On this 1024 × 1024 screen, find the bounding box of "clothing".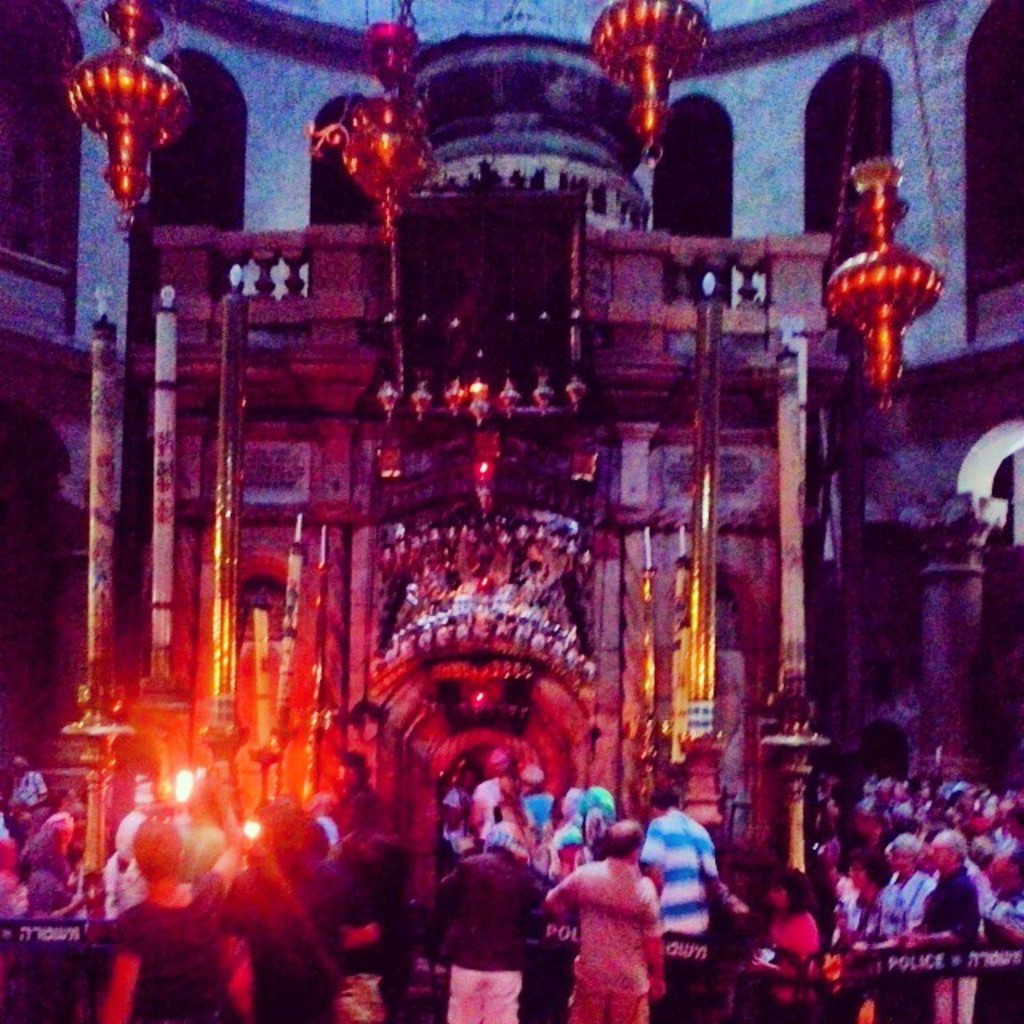
Bounding box: 883 874 928 962.
